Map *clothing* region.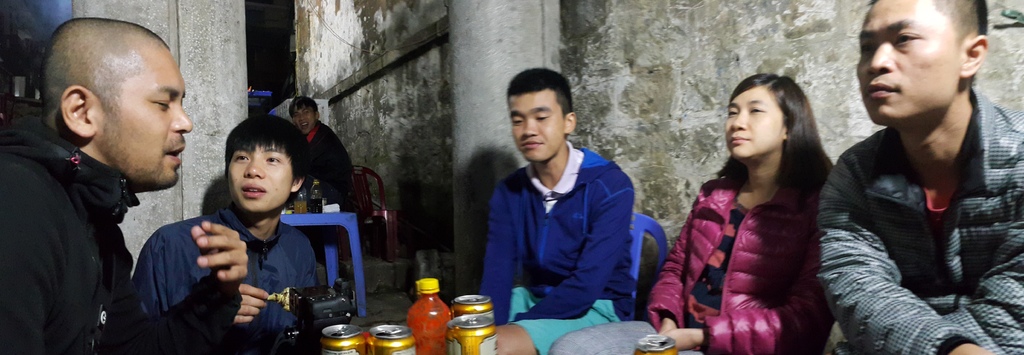
Mapped to (left=665, top=128, right=849, bottom=345).
